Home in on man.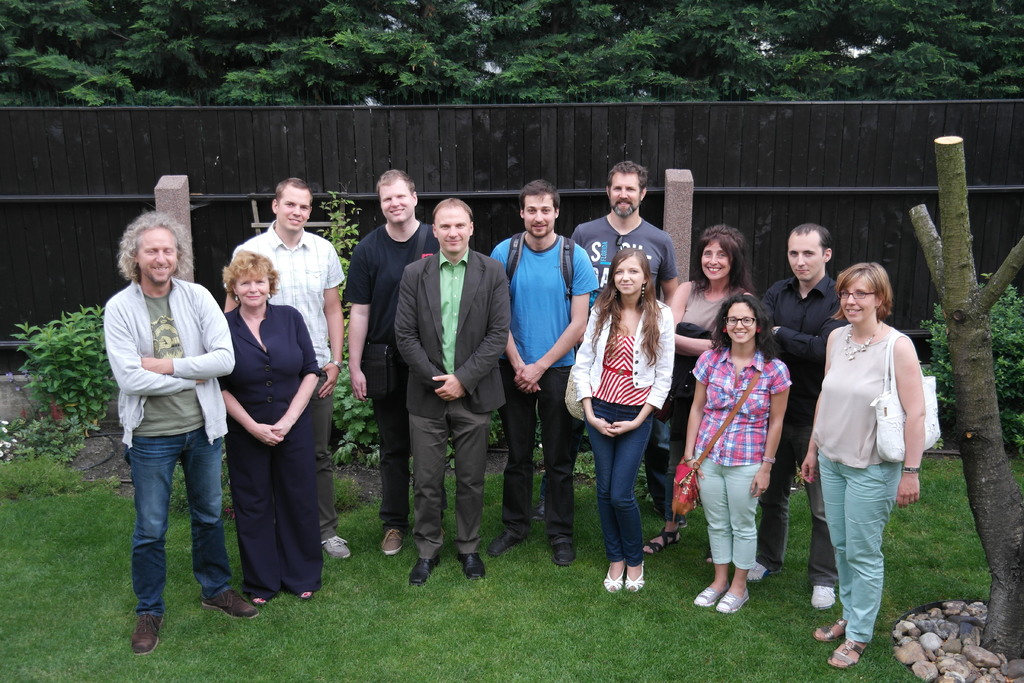
Homed in at l=104, t=208, r=230, b=646.
